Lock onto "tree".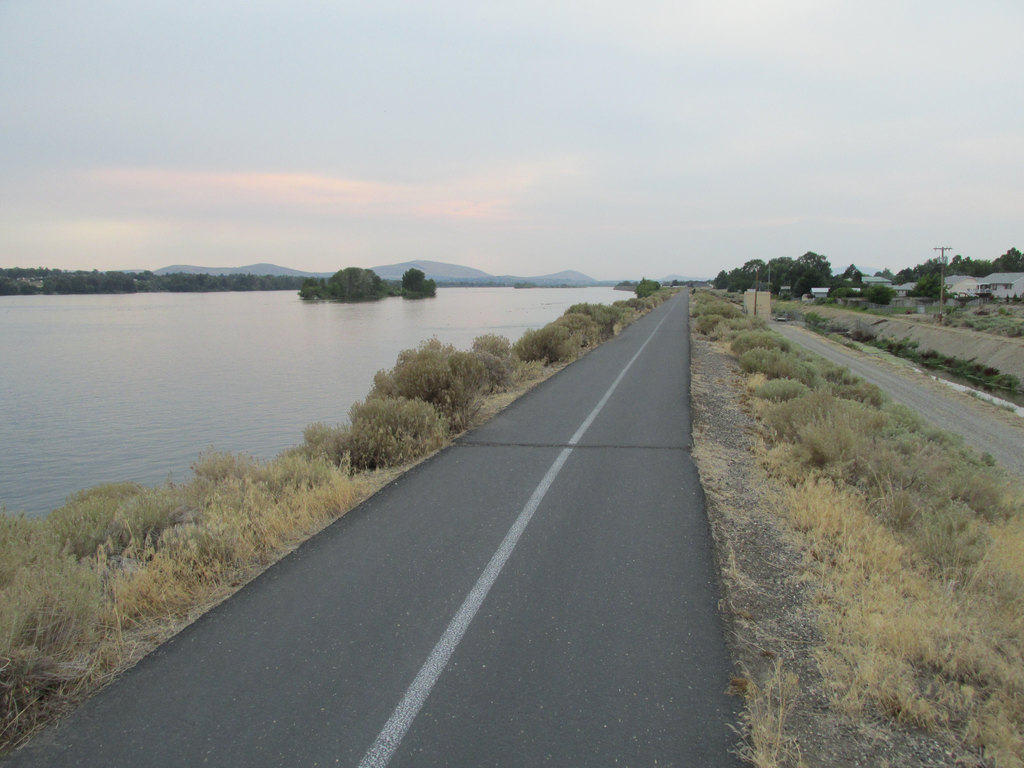
Locked: l=391, t=267, r=442, b=303.
